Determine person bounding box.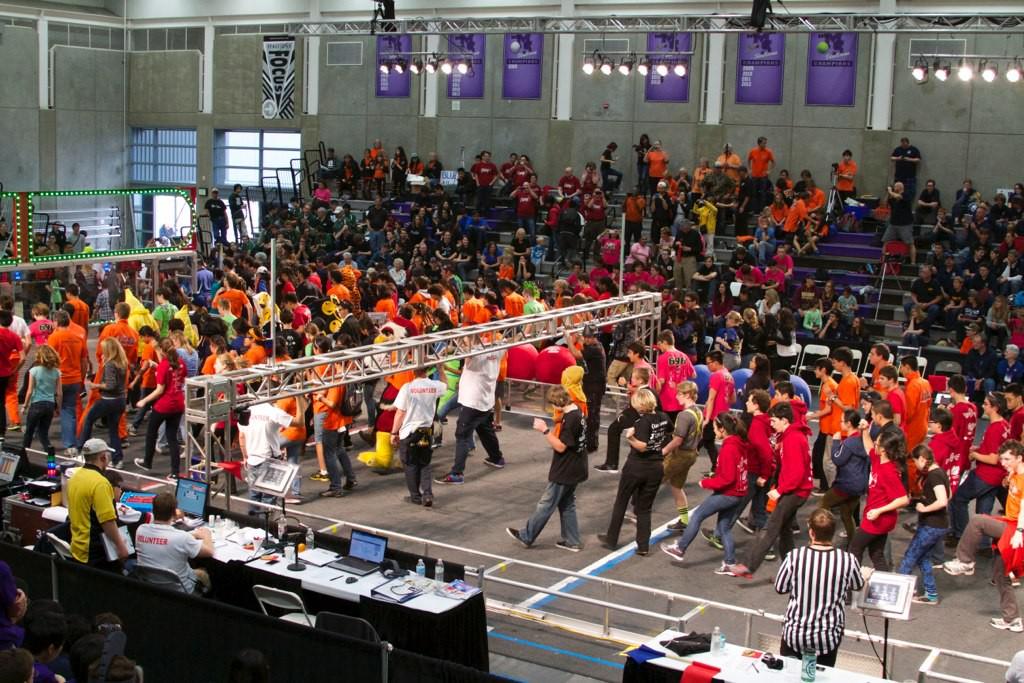
Determined: (76, 609, 140, 682).
